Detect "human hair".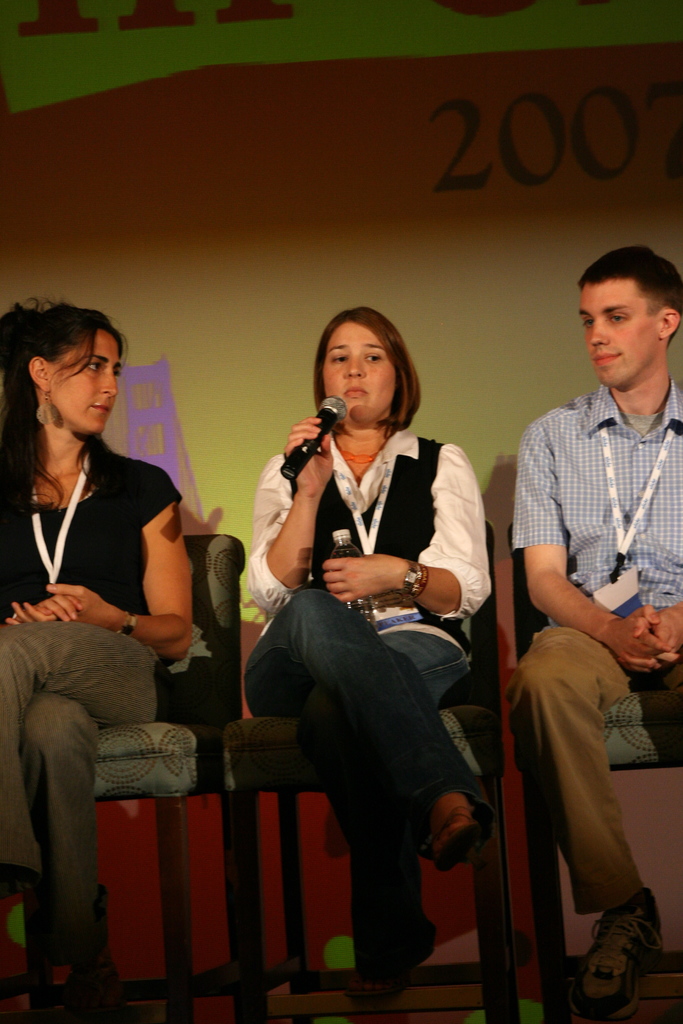
Detected at (x1=317, y1=305, x2=422, y2=440).
